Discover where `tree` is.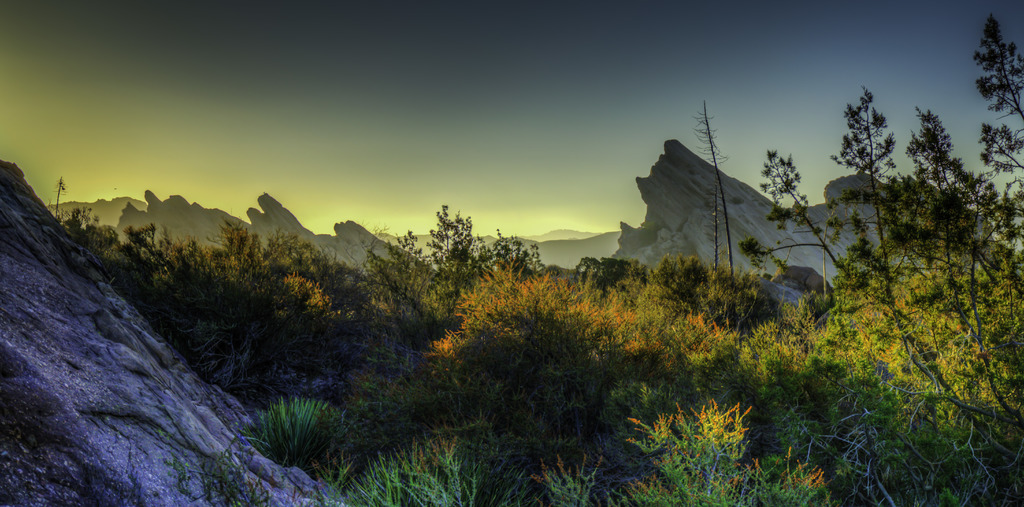
Discovered at [x1=820, y1=88, x2=999, y2=461].
